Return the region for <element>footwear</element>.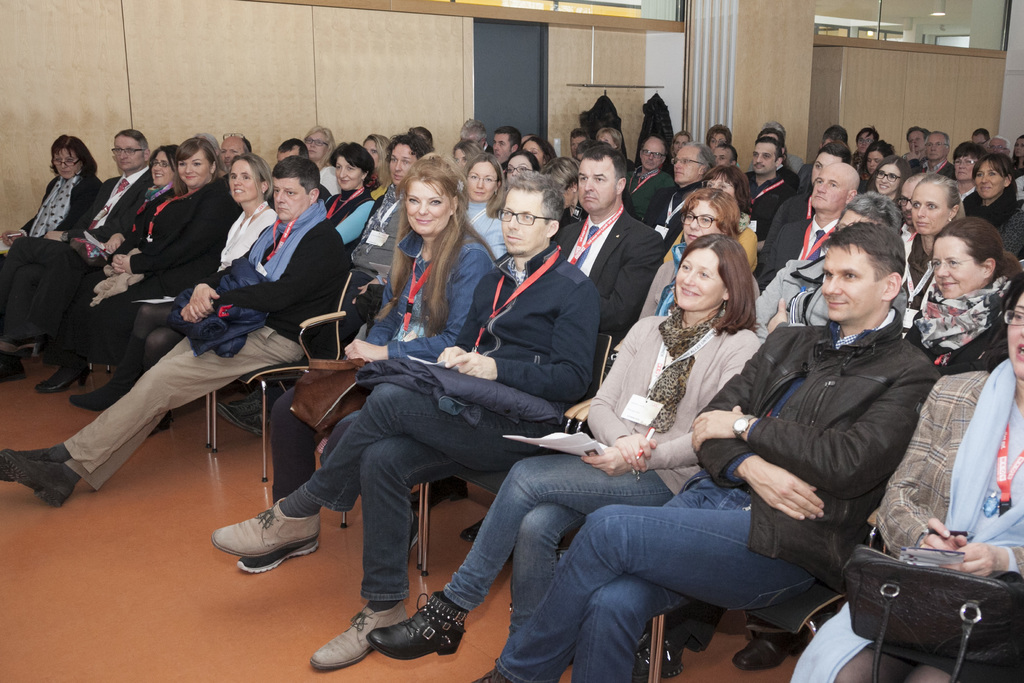
crop(4, 454, 74, 506).
